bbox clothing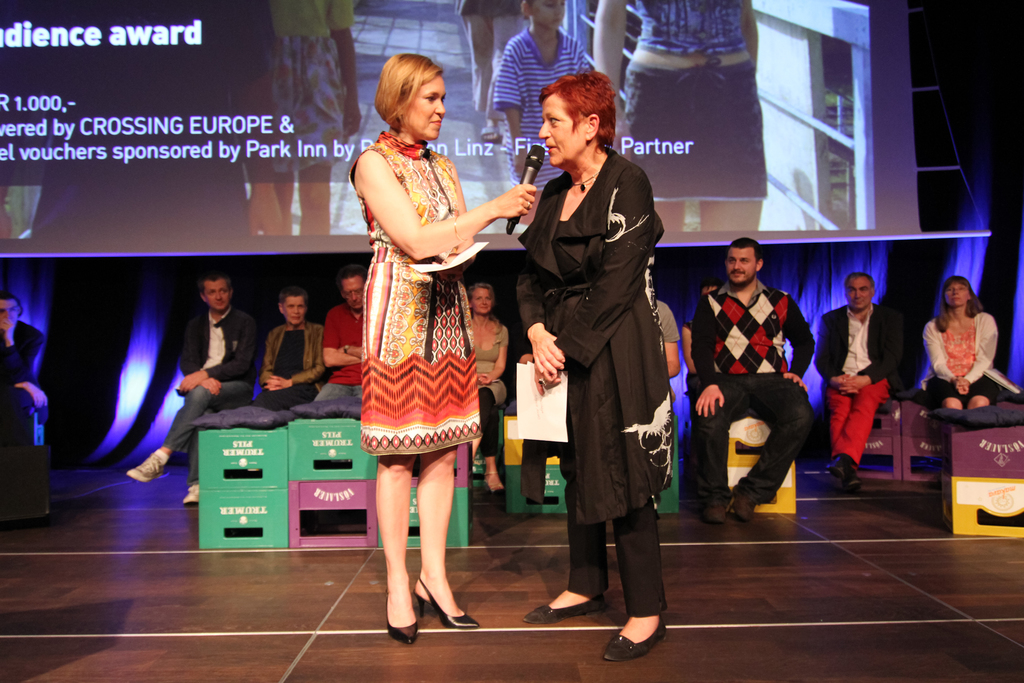
[0,320,45,412]
